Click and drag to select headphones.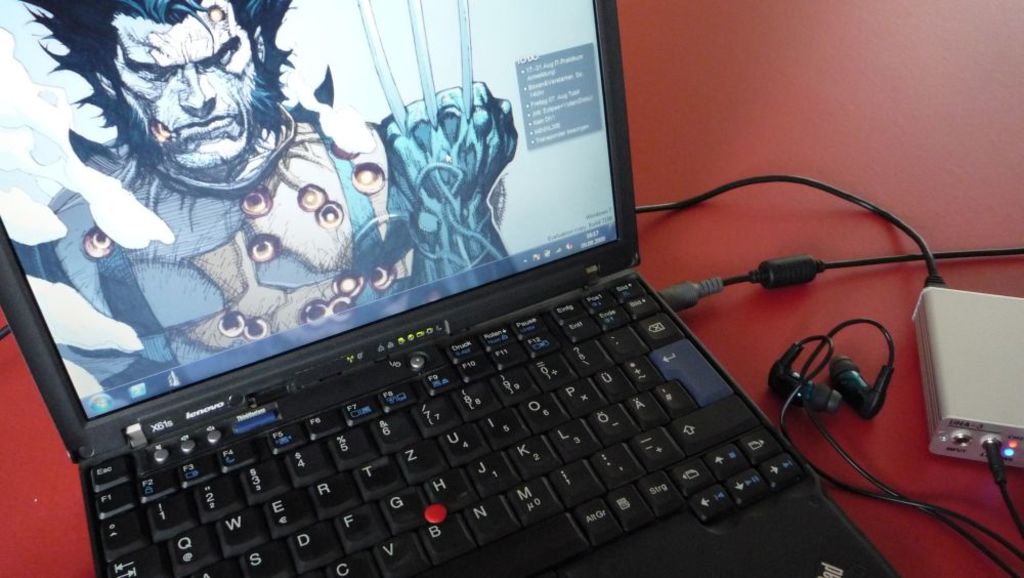
Selection: box=[777, 320, 1023, 577].
